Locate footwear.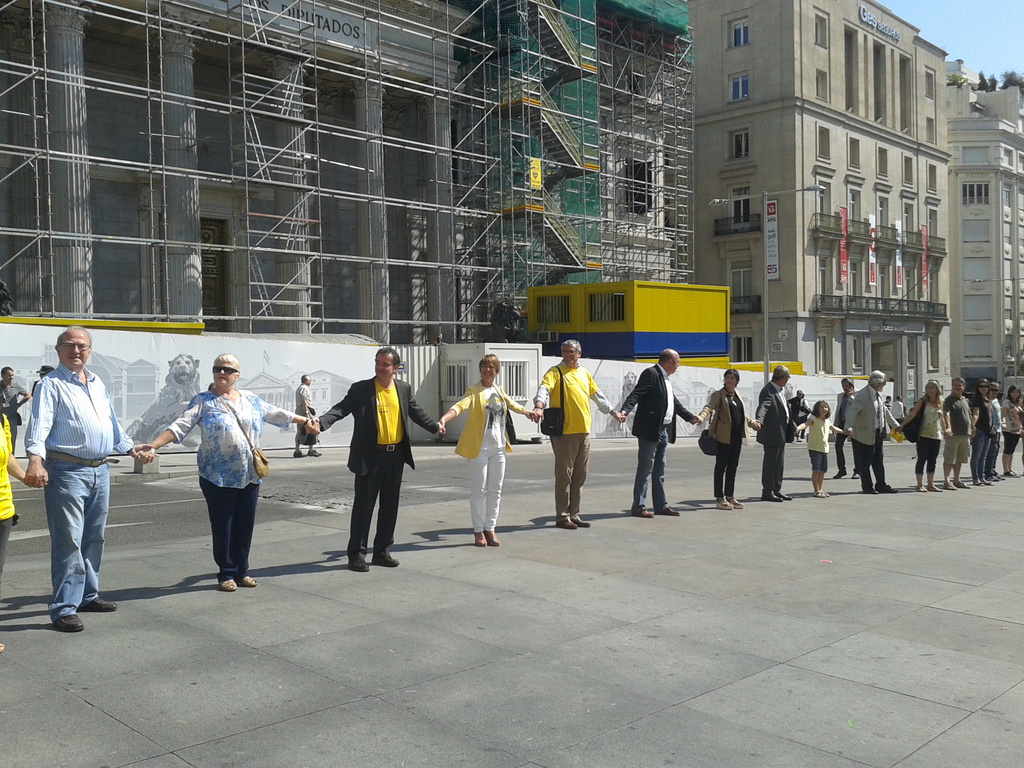
Bounding box: 989:472:1006:483.
